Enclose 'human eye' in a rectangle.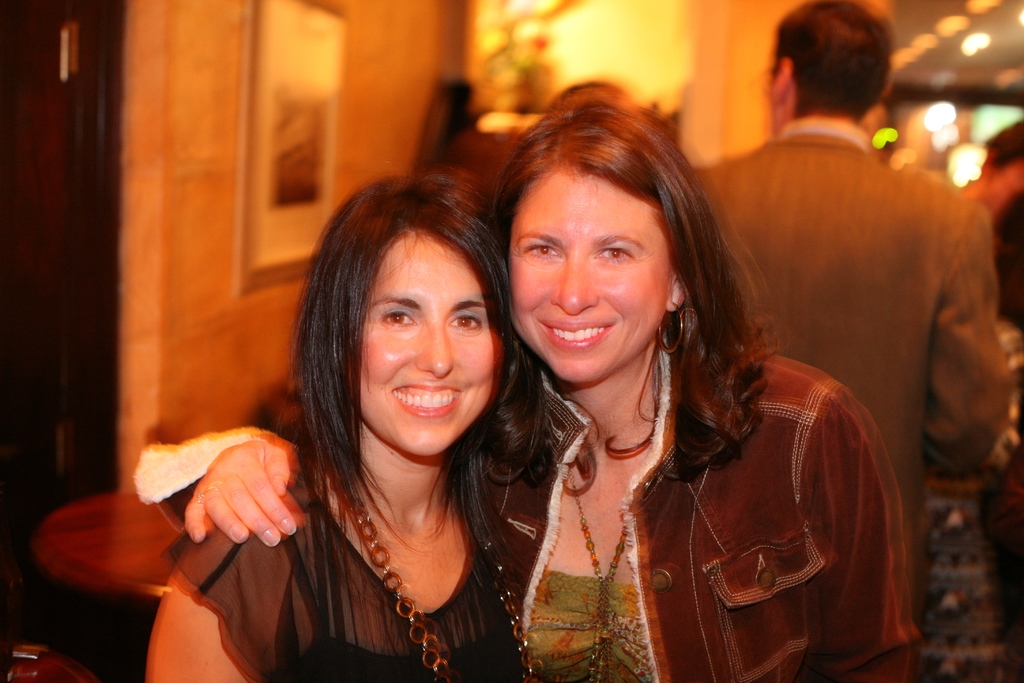
left=586, top=242, right=640, bottom=266.
